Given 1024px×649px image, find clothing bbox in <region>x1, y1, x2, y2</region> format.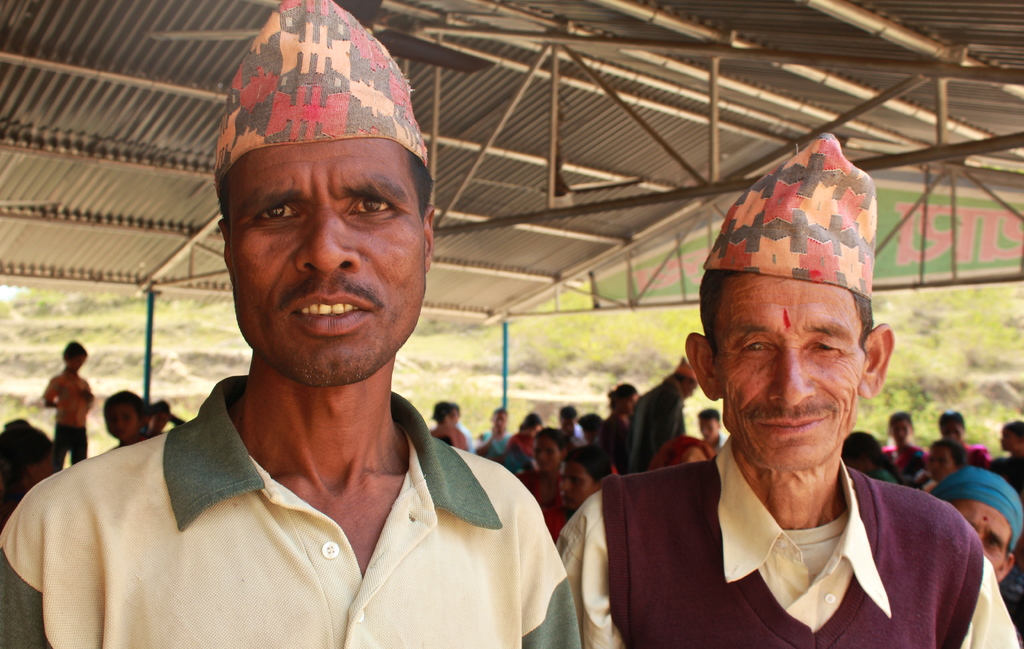
<region>986, 454, 1023, 497</region>.
